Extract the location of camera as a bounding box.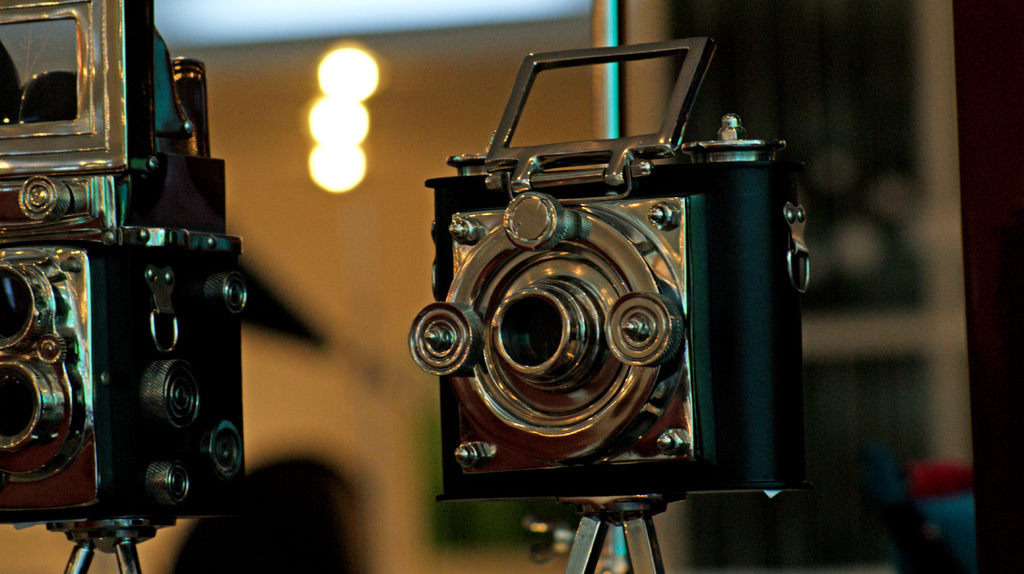
{"x1": 405, "y1": 40, "x2": 801, "y2": 507}.
